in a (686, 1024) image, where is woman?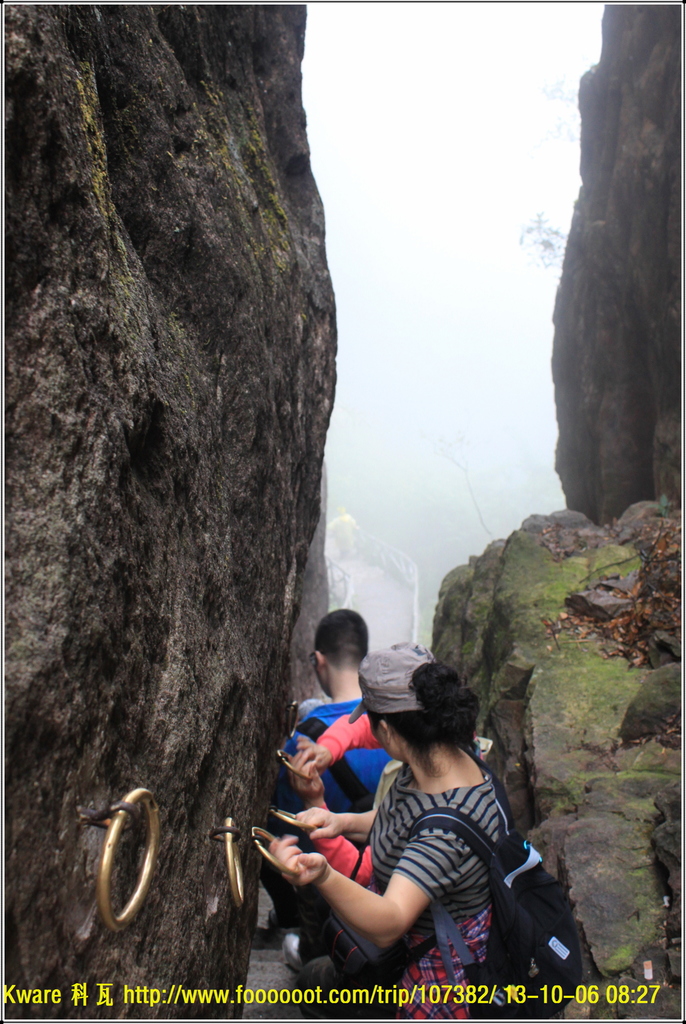
281,646,553,986.
